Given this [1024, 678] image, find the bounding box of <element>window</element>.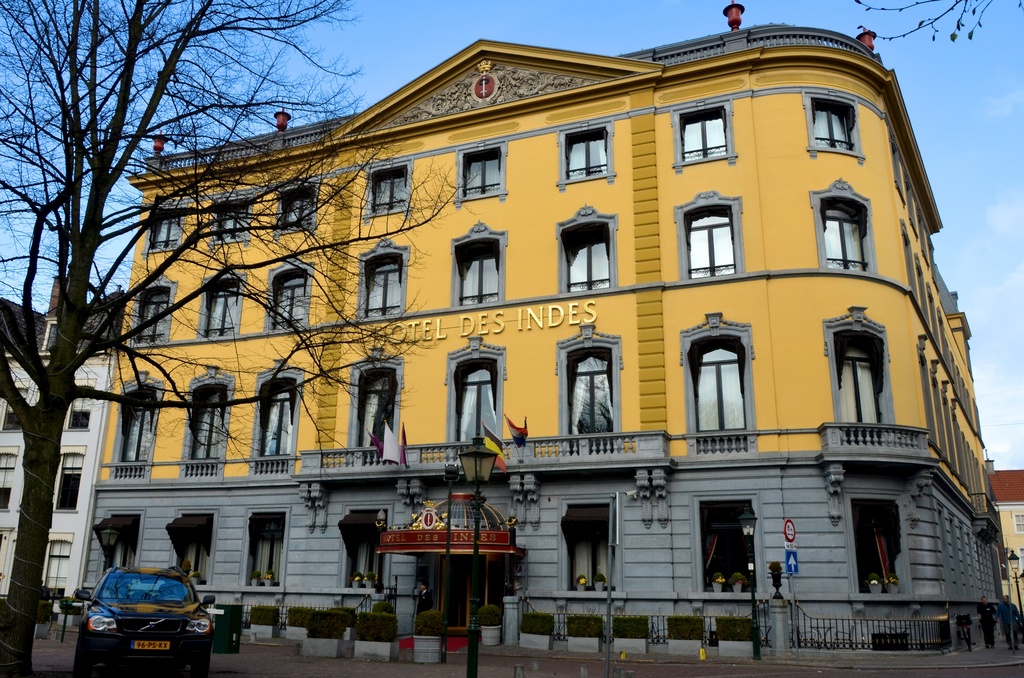
x1=360, y1=248, x2=407, y2=318.
